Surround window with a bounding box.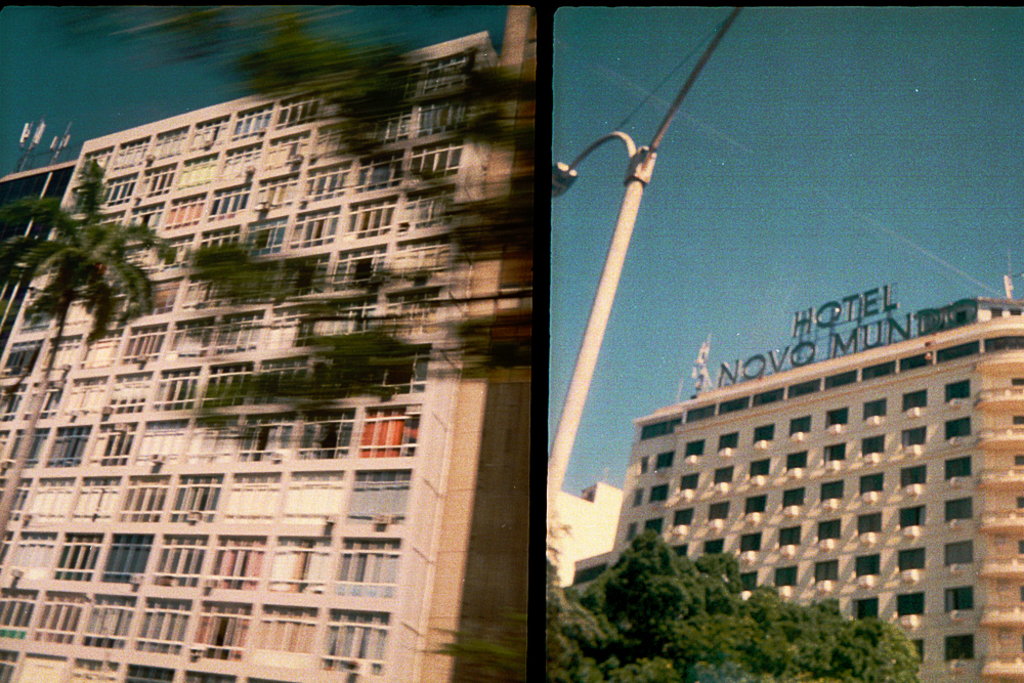
(739,574,755,588).
